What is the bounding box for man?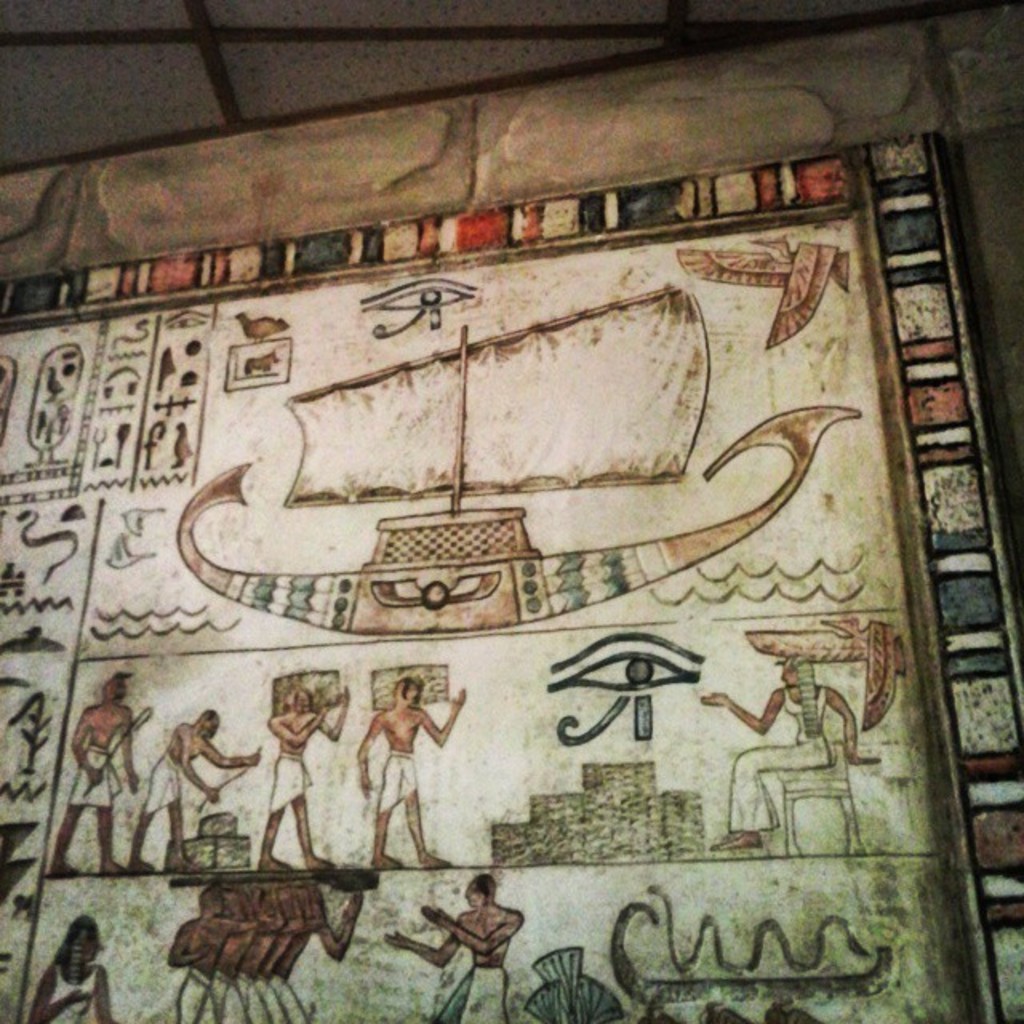
x1=43 y1=670 x2=139 y2=877.
